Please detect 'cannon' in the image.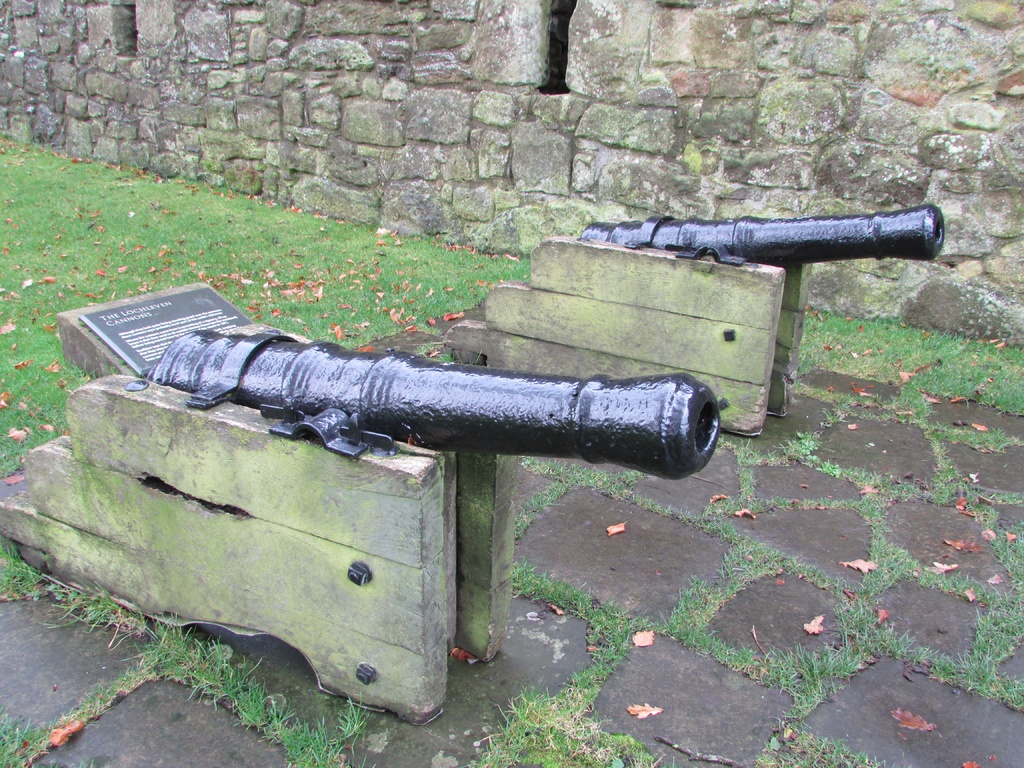
x1=440 y1=204 x2=945 y2=442.
